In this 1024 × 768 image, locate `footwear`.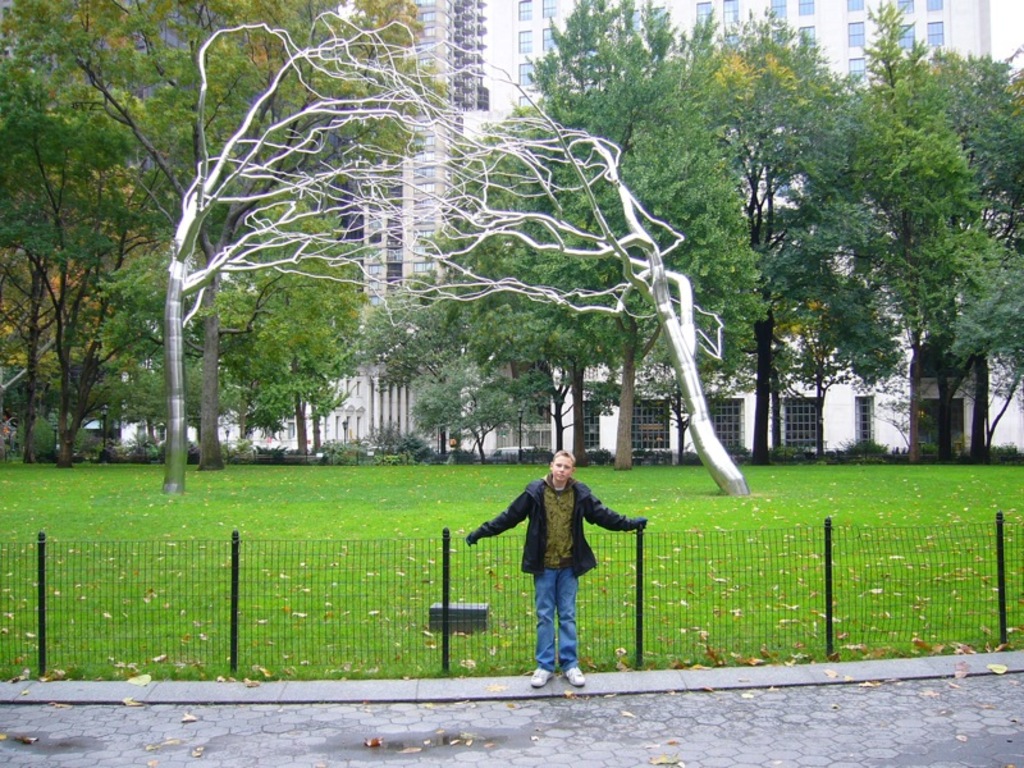
Bounding box: l=531, t=669, r=556, b=686.
